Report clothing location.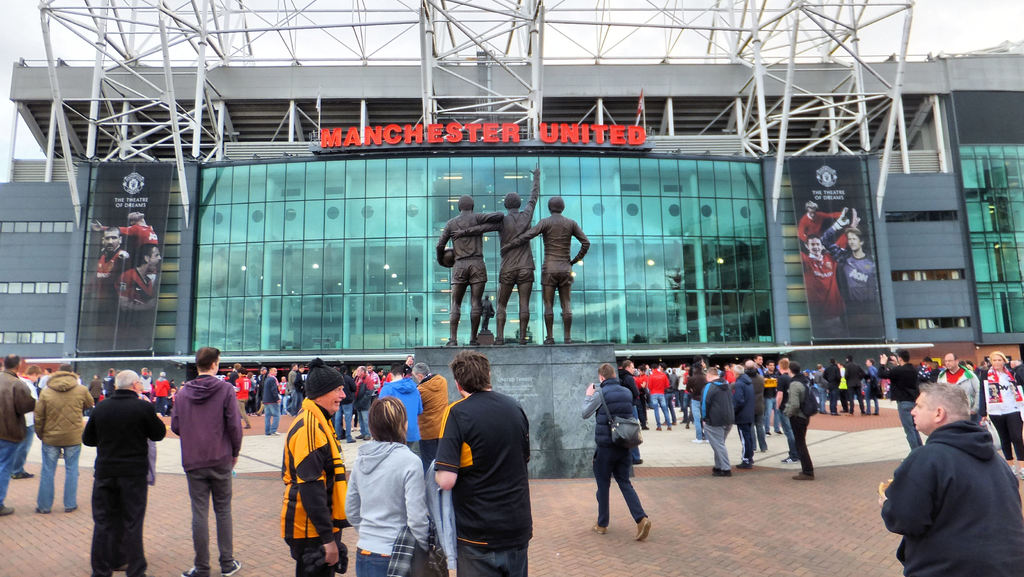
Report: (x1=822, y1=219, x2=877, y2=329).
